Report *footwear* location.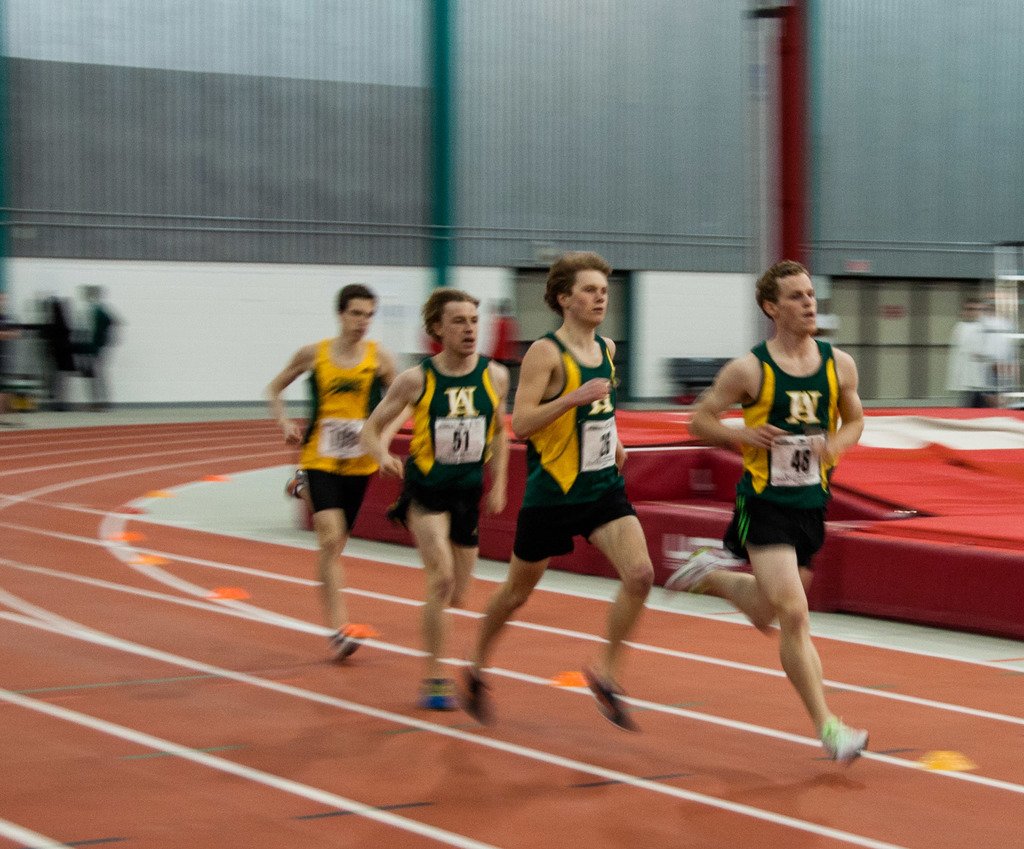
Report: 276/471/305/495.
